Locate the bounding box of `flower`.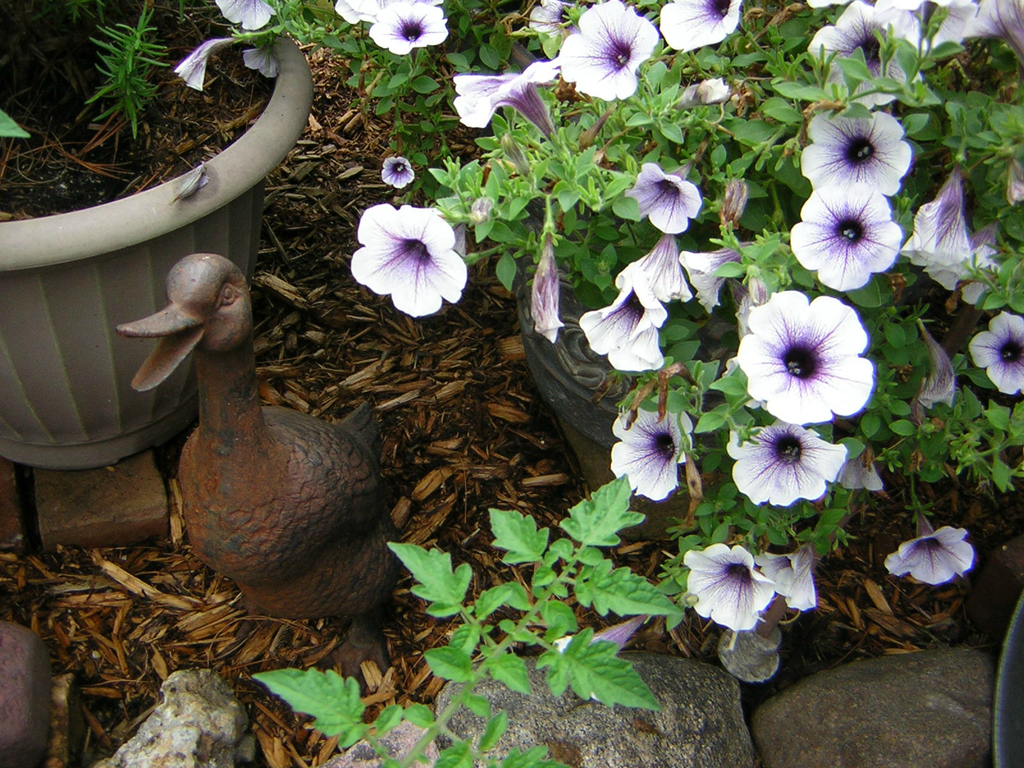
Bounding box: l=957, t=0, r=1023, b=67.
